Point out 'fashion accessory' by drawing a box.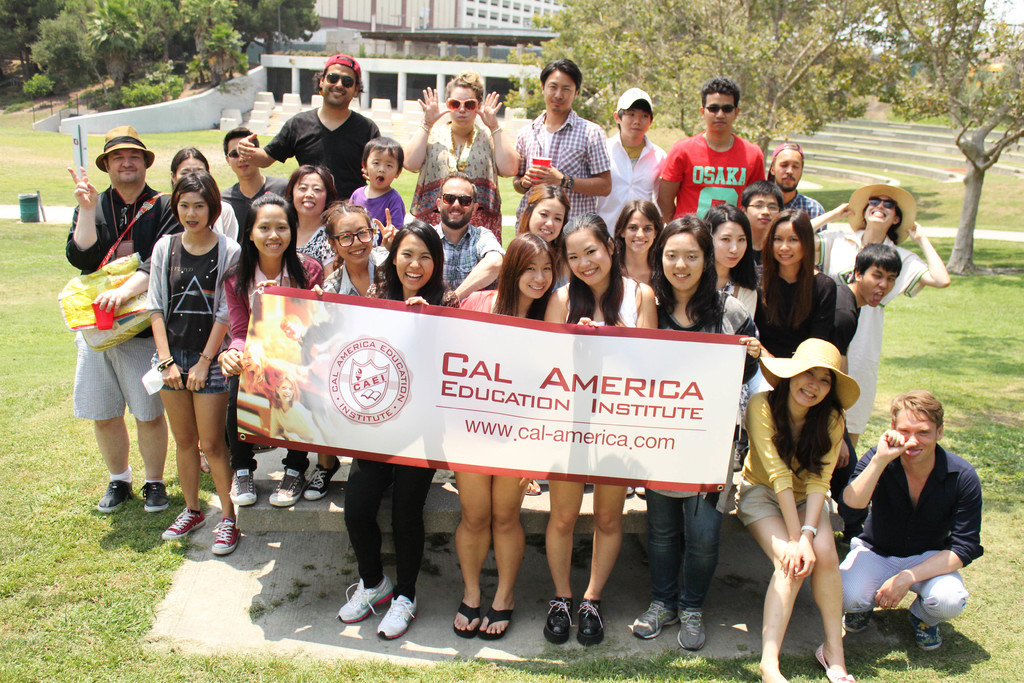
<box>613,84,653,114</box>.
